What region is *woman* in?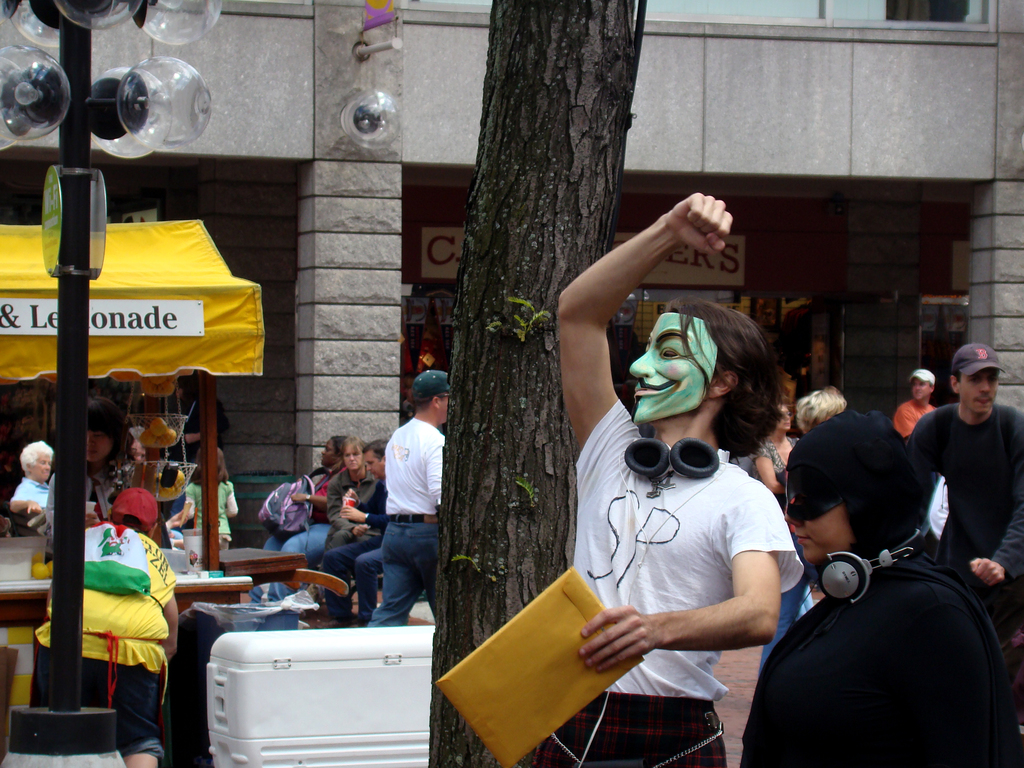
[left=755, top=404, right=806, bottom=505].
